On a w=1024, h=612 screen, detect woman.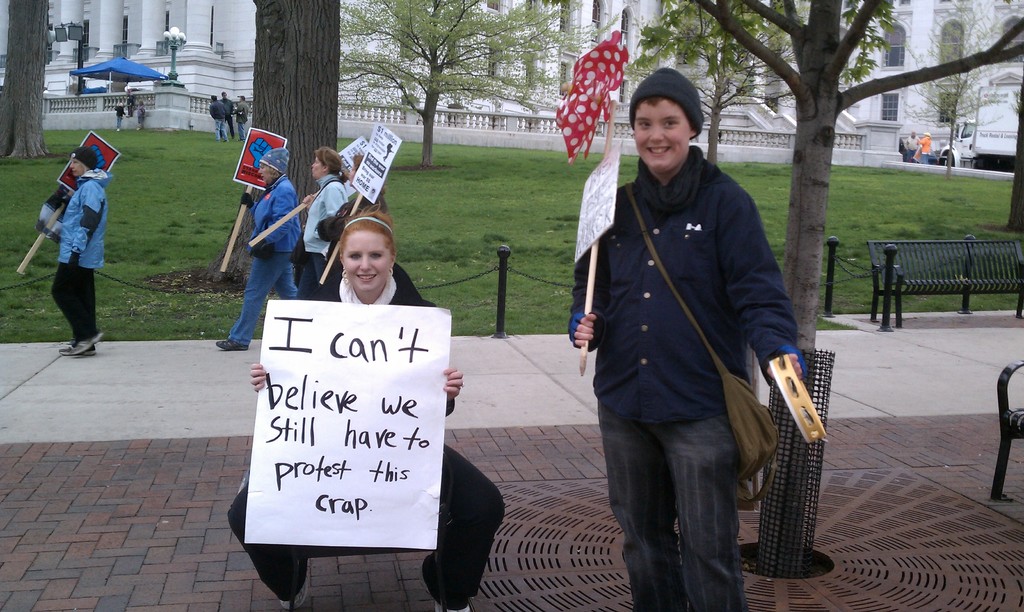
rect(301, 144, 349, 298).
